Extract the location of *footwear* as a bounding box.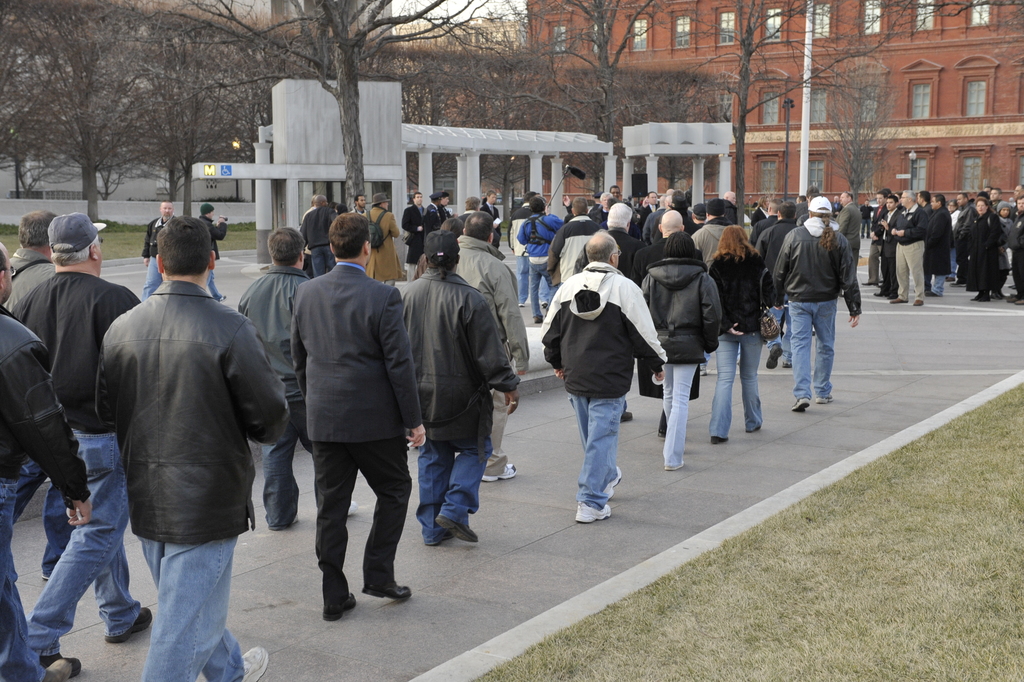
select_region(976, 290, 990, 304).
